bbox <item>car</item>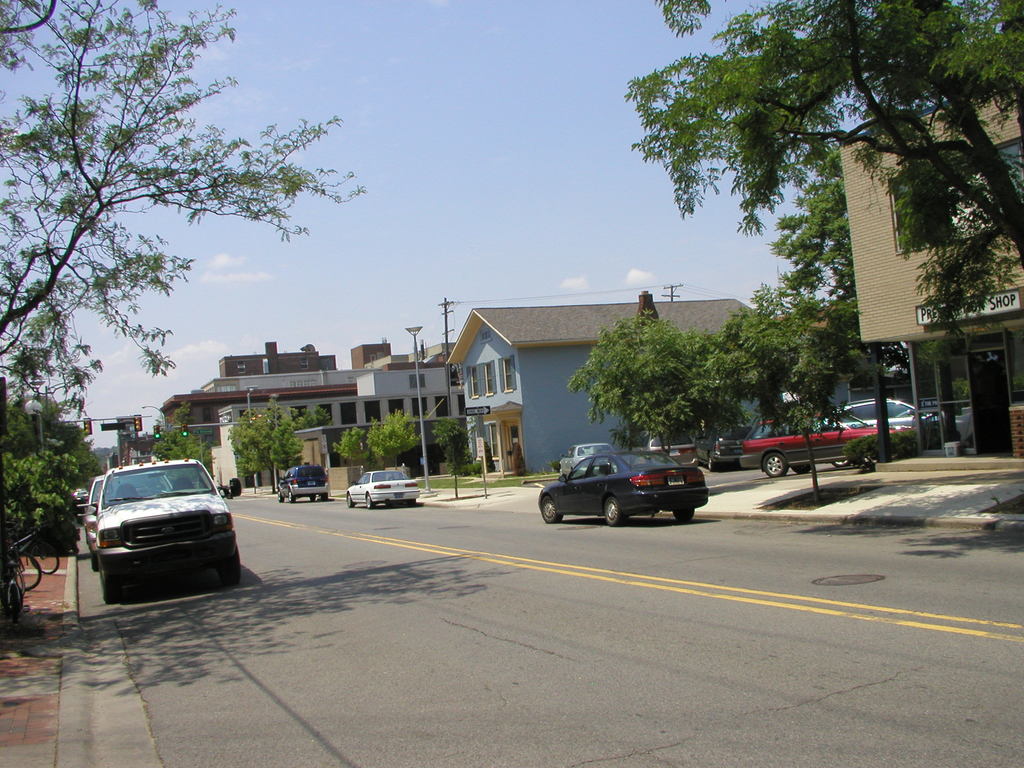
box(539, 450, 708, 527)
